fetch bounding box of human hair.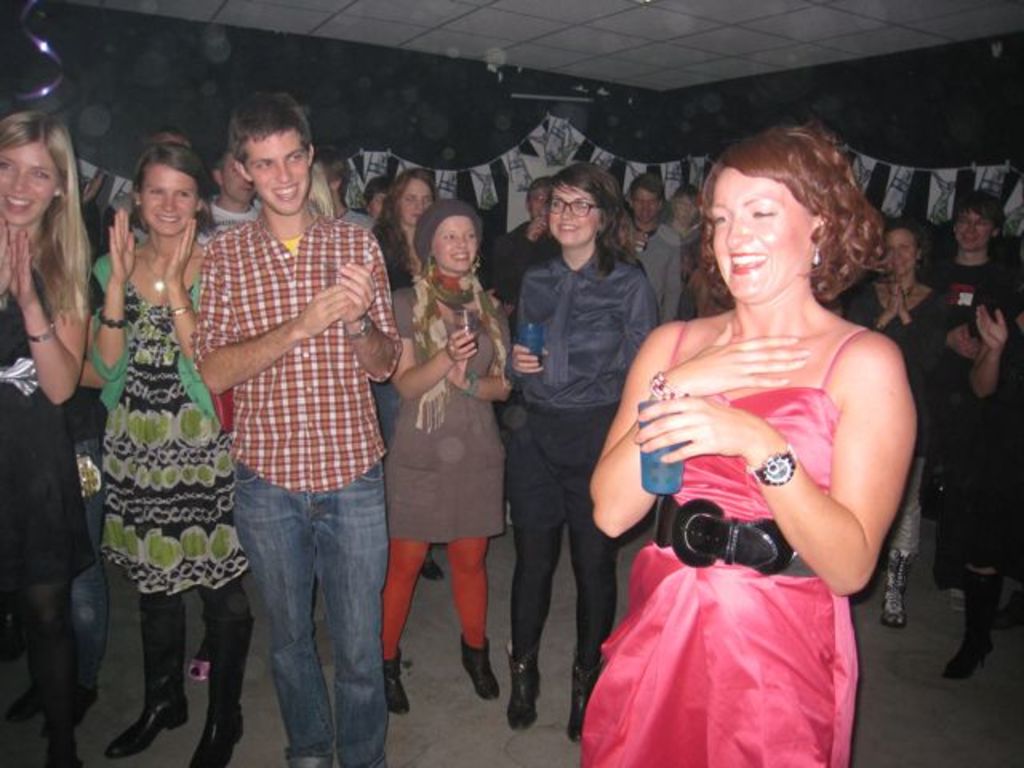
Bbox: {"x1": 874, "y1": 219, "x2": 933, "y2": 277}.
